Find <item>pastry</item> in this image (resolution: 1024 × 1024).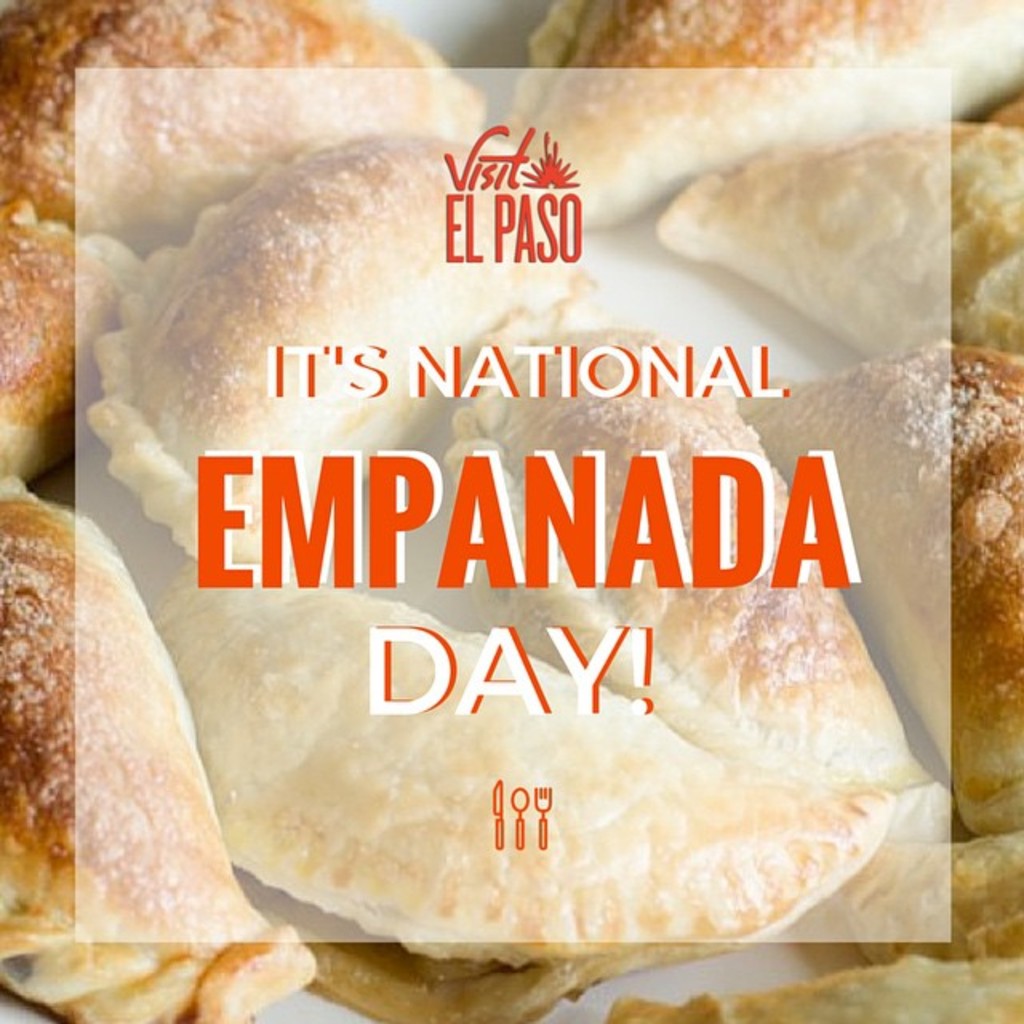
x1=0, y1=472, x2=322, y2=1022.
